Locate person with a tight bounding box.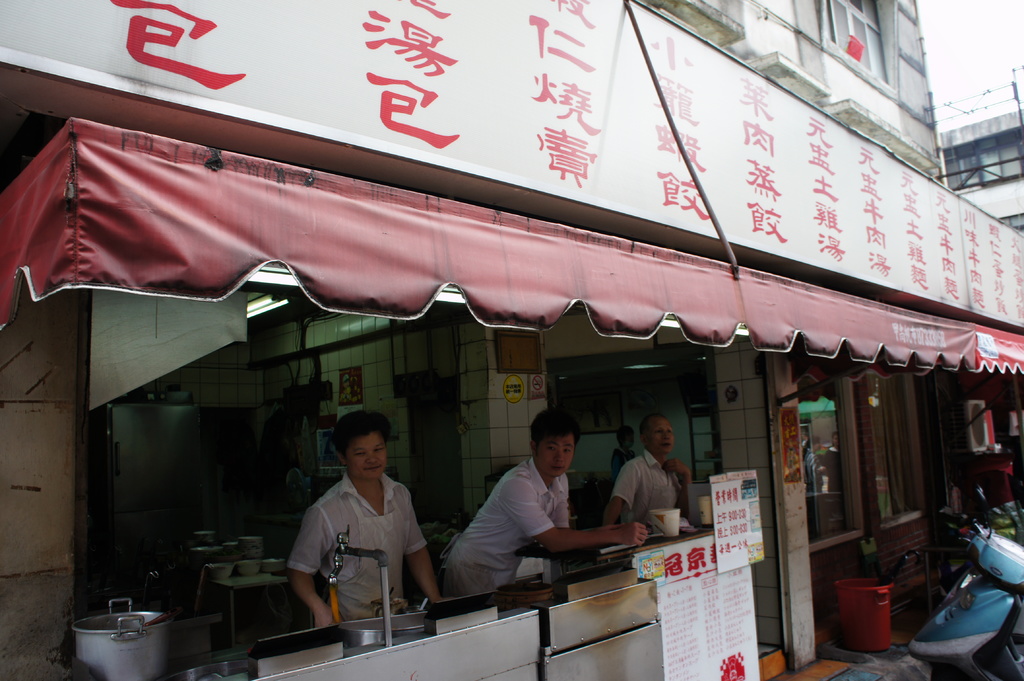
[611,415,717,552].
